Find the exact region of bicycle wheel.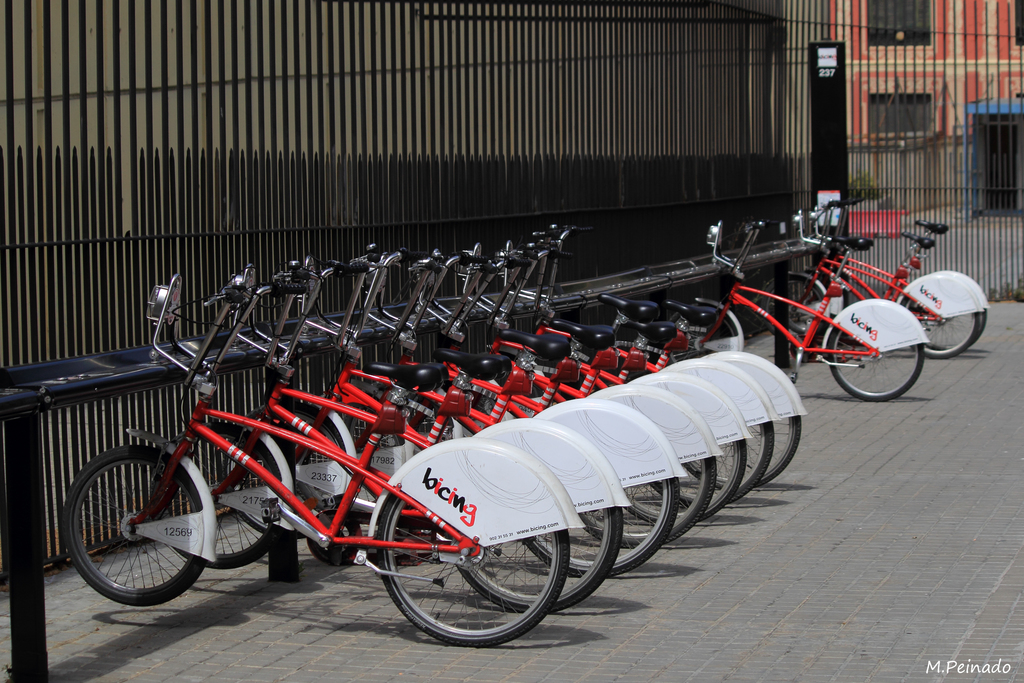
Exact region: l=653, t=418, r=772, b=509.
